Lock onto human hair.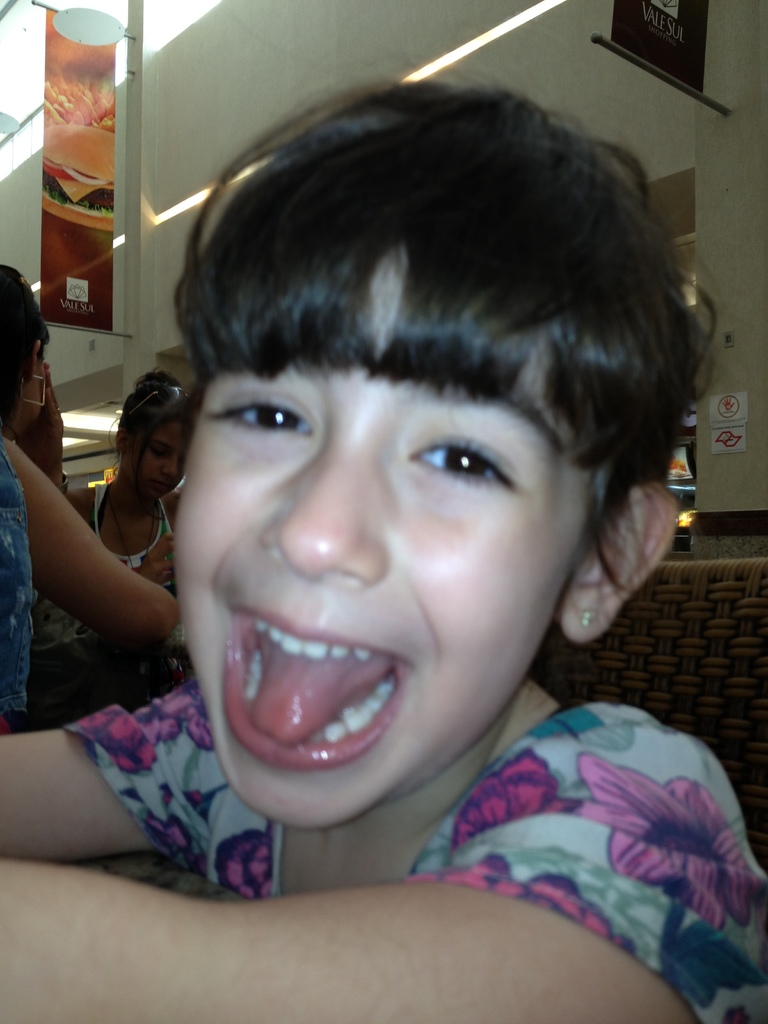
Locked: detection(0, 266, 49, 437).
